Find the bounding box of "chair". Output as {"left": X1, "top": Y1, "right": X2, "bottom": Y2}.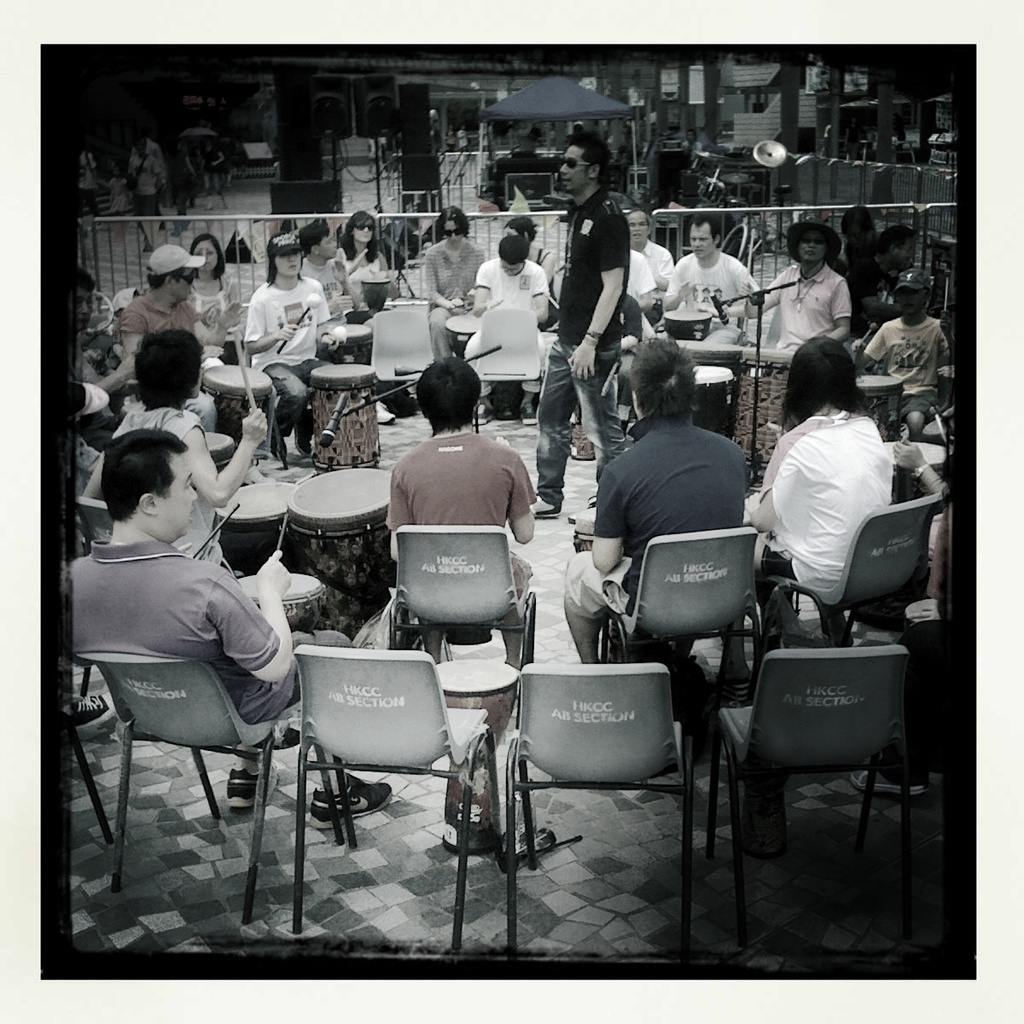
{"left": 474, "top": 303, "right": 550, "bottom": 428}.
